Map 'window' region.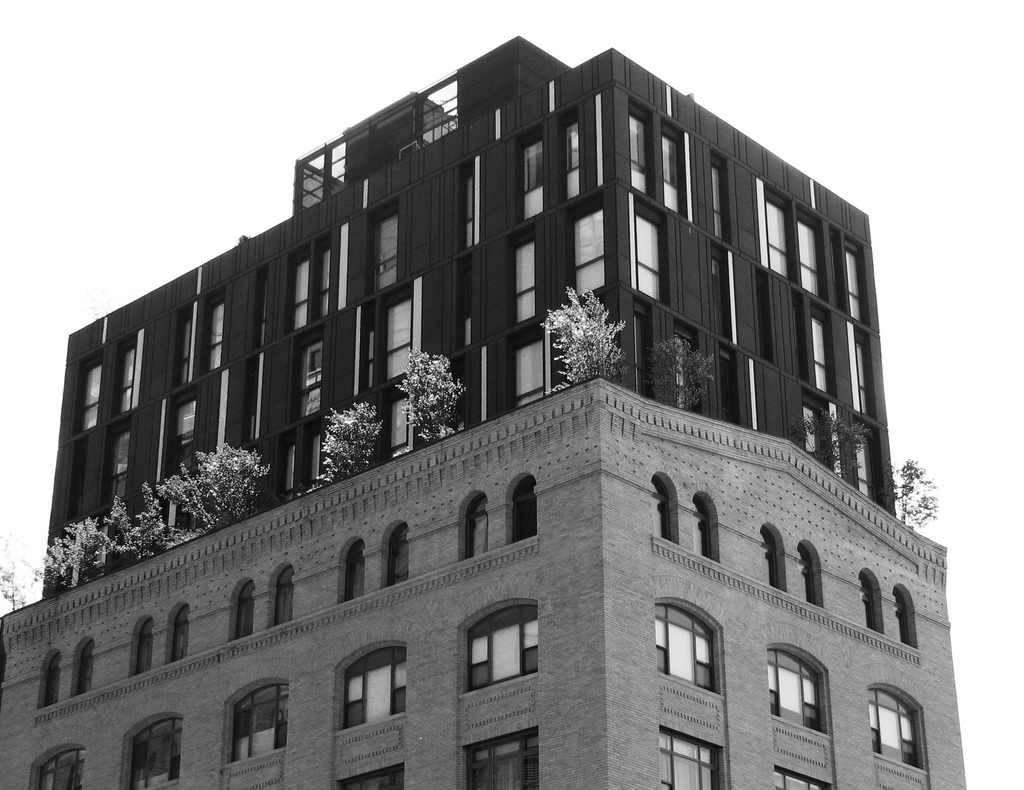
Mapped to {"left": 867, "top": 682, "right": 927, "bottom": 770}.
